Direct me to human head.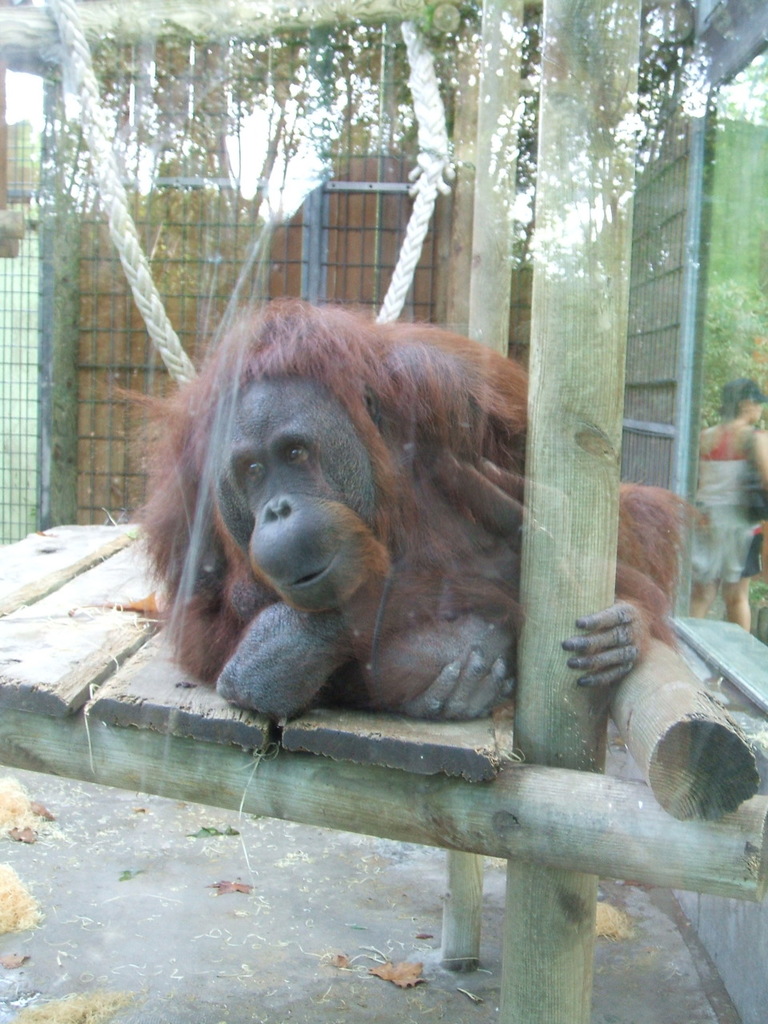
Direction: bbox=(726, 376, 767, 426).
